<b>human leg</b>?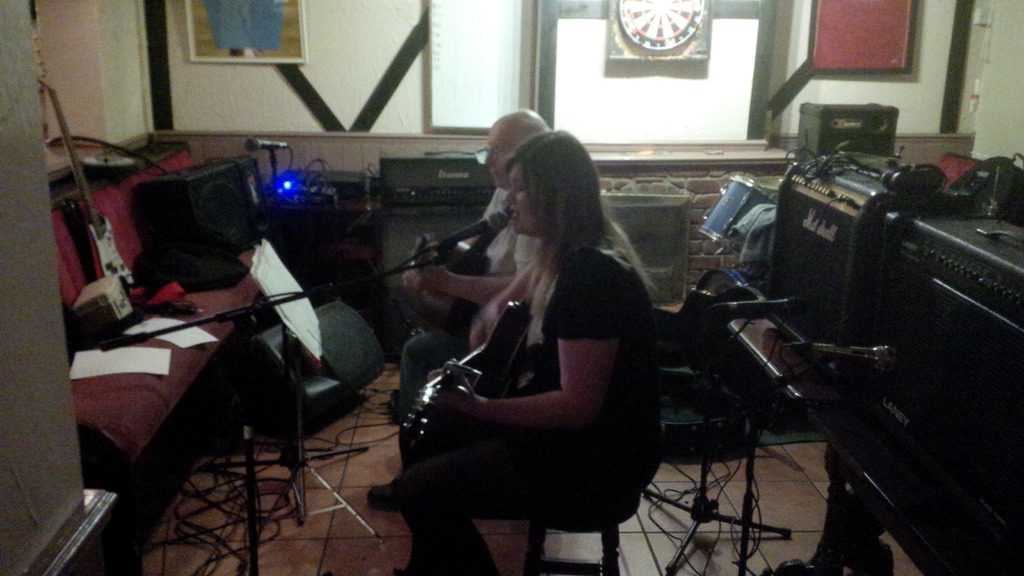
390, 445, 643, 575
